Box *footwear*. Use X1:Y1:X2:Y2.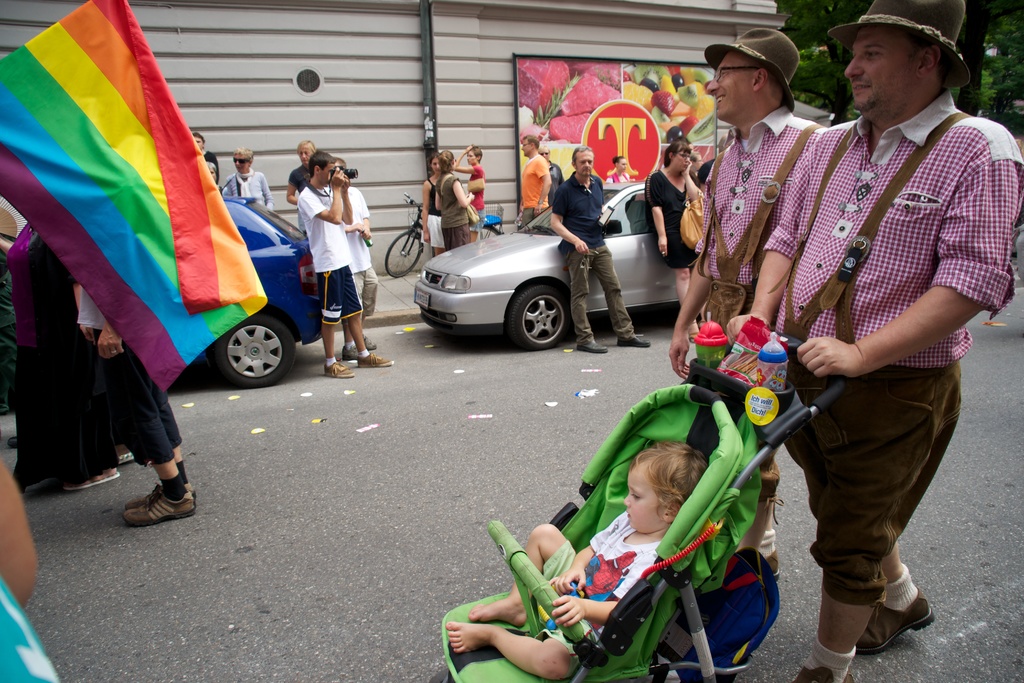
342:347:362:366.
